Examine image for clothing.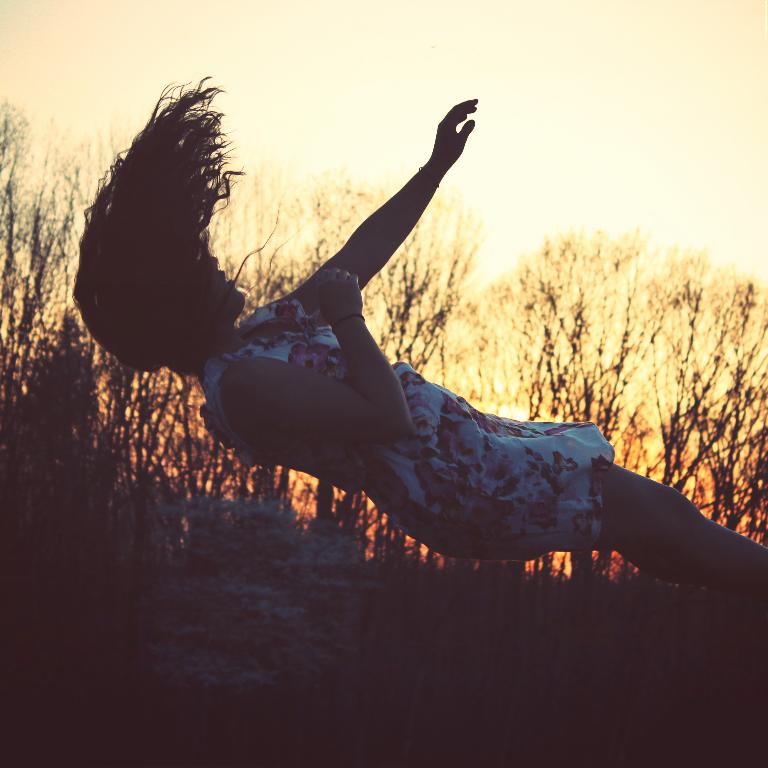
Examination result: [208, 288, 611, 562].
